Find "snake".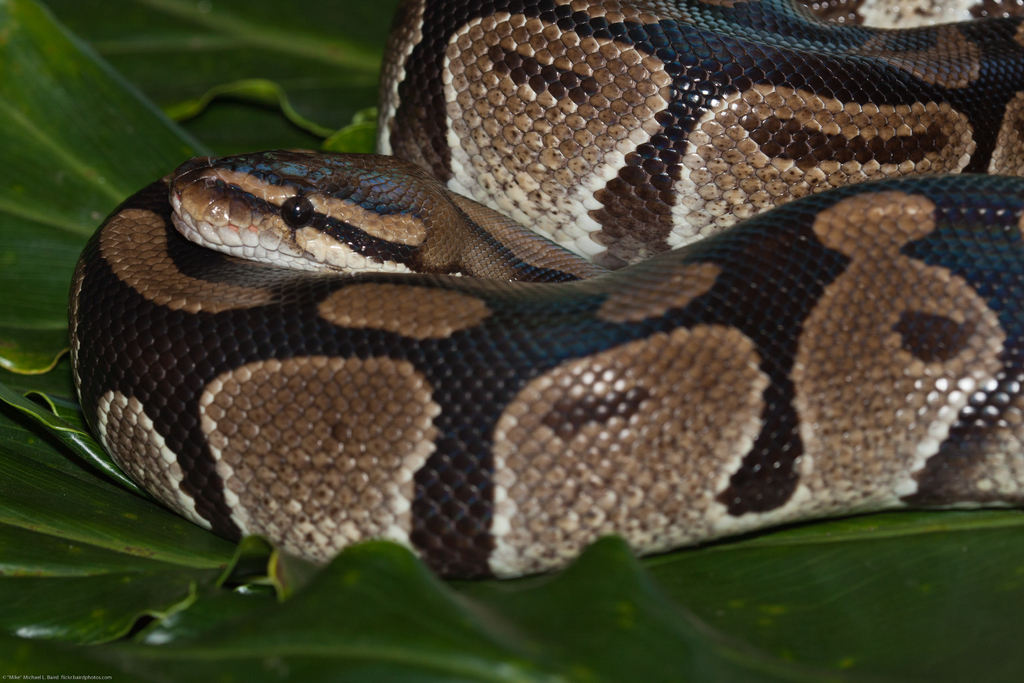
left=68, top=0, right=1023, bottom=591.
